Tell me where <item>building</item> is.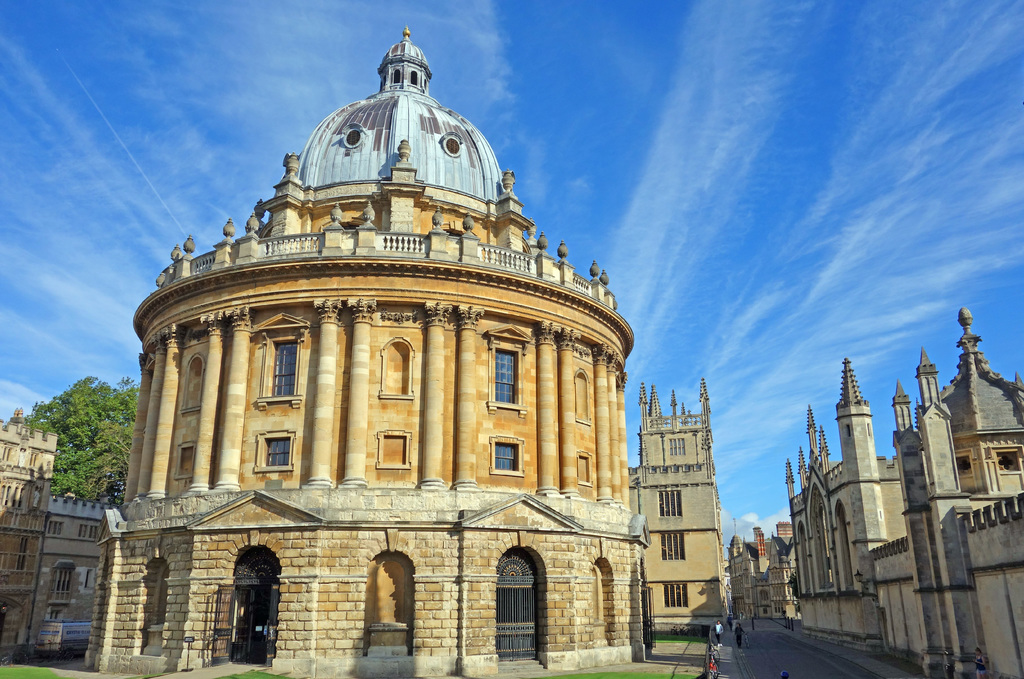
<item>building</item> is at [x1=0, y1=416, x2=108, y2=660].
